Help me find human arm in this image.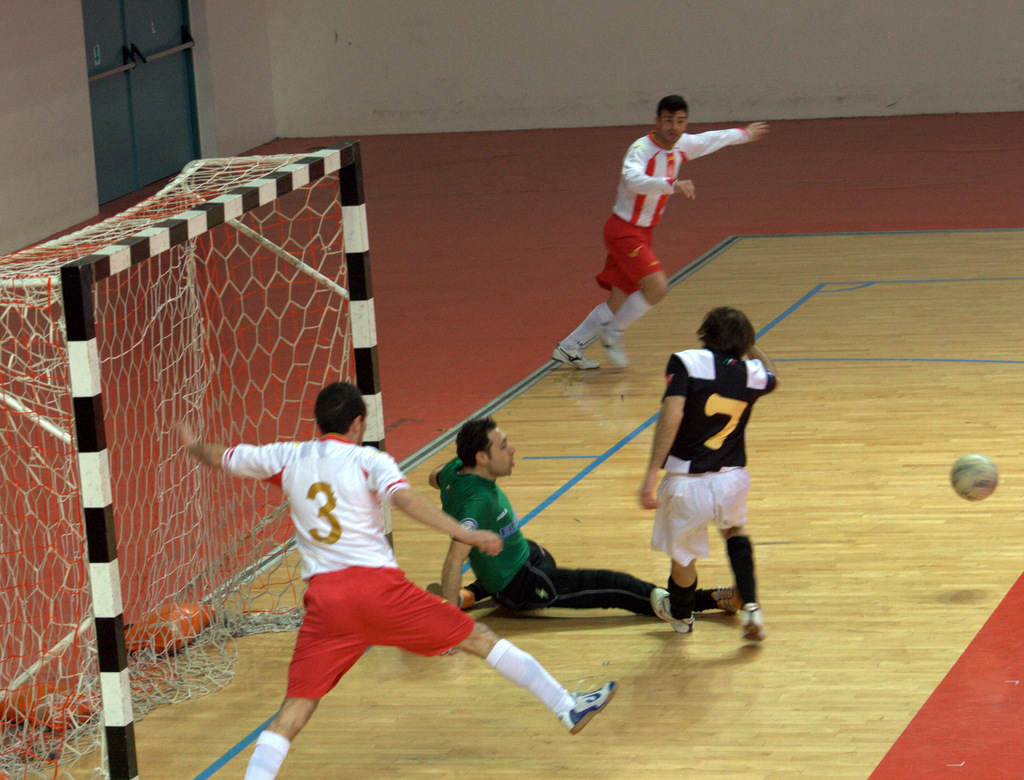
Found it: box=[619, 150, 695, 206].
